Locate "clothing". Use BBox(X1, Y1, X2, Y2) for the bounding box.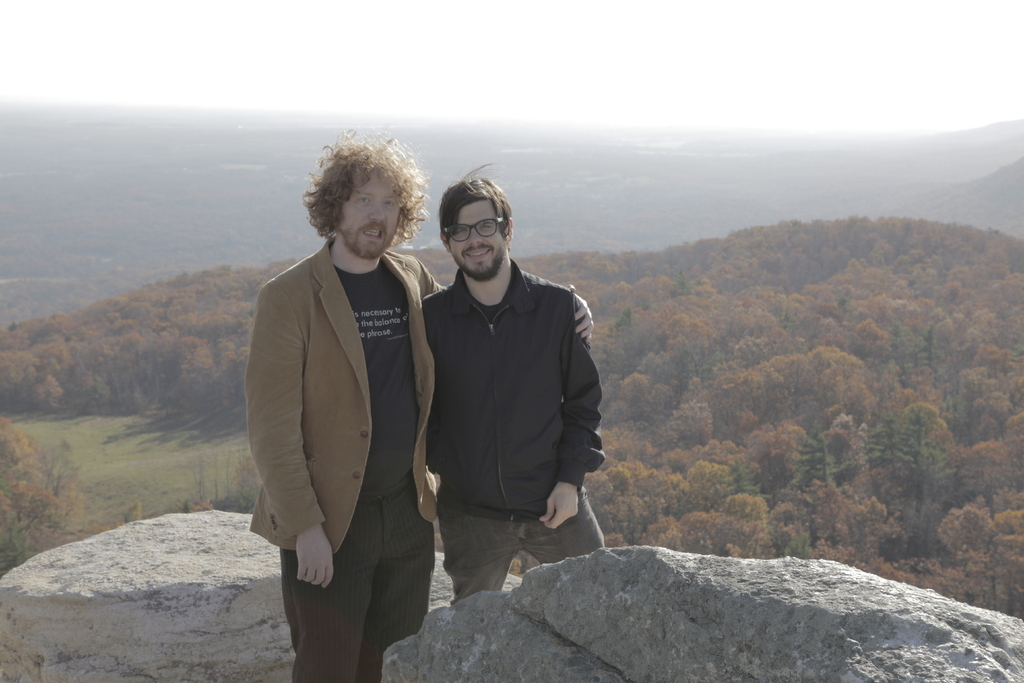
BBox(398, 207, 617, 588).
